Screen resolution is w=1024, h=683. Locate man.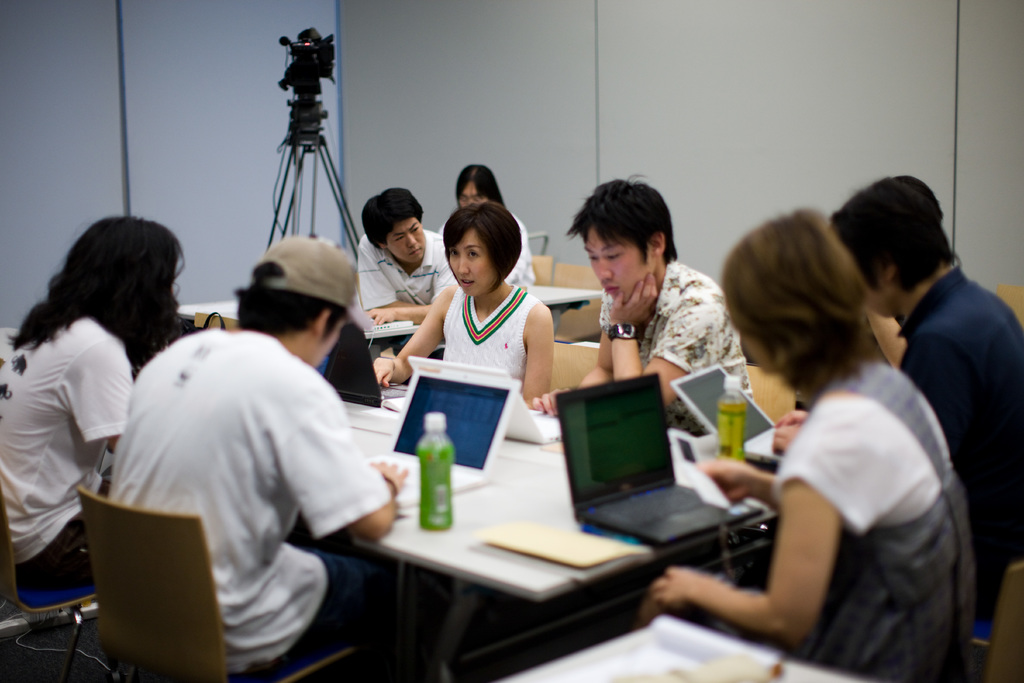
824:167:1023:640.
